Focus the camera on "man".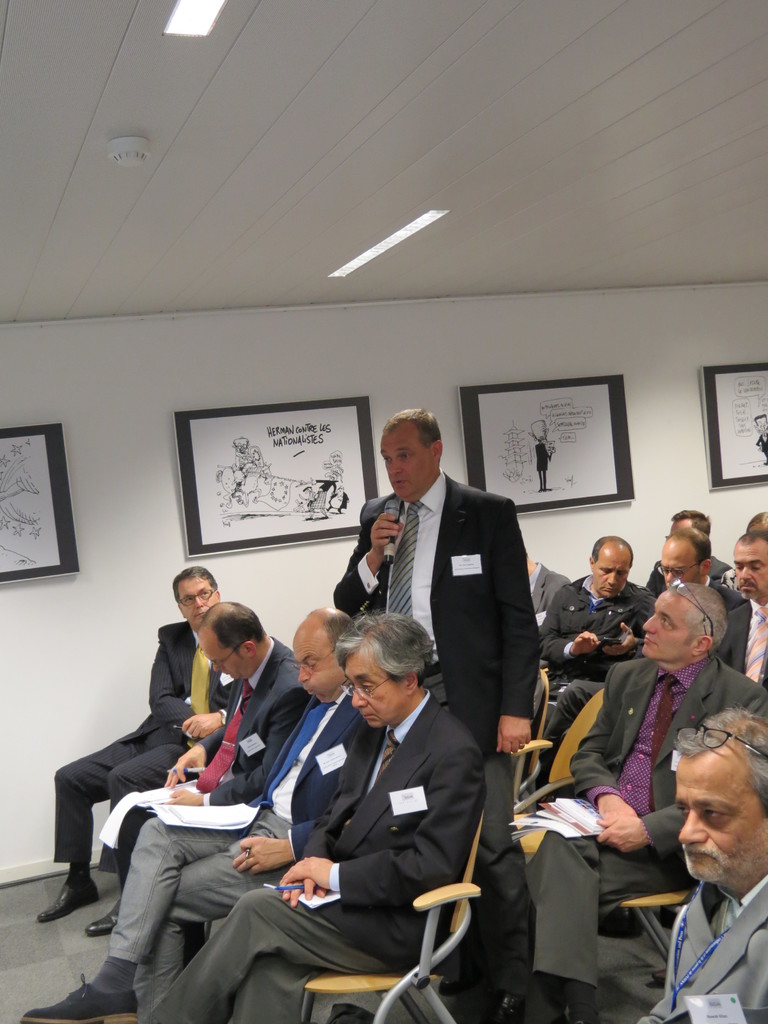
Focus region: left=321, top=403, right=545, bottom=1008.
